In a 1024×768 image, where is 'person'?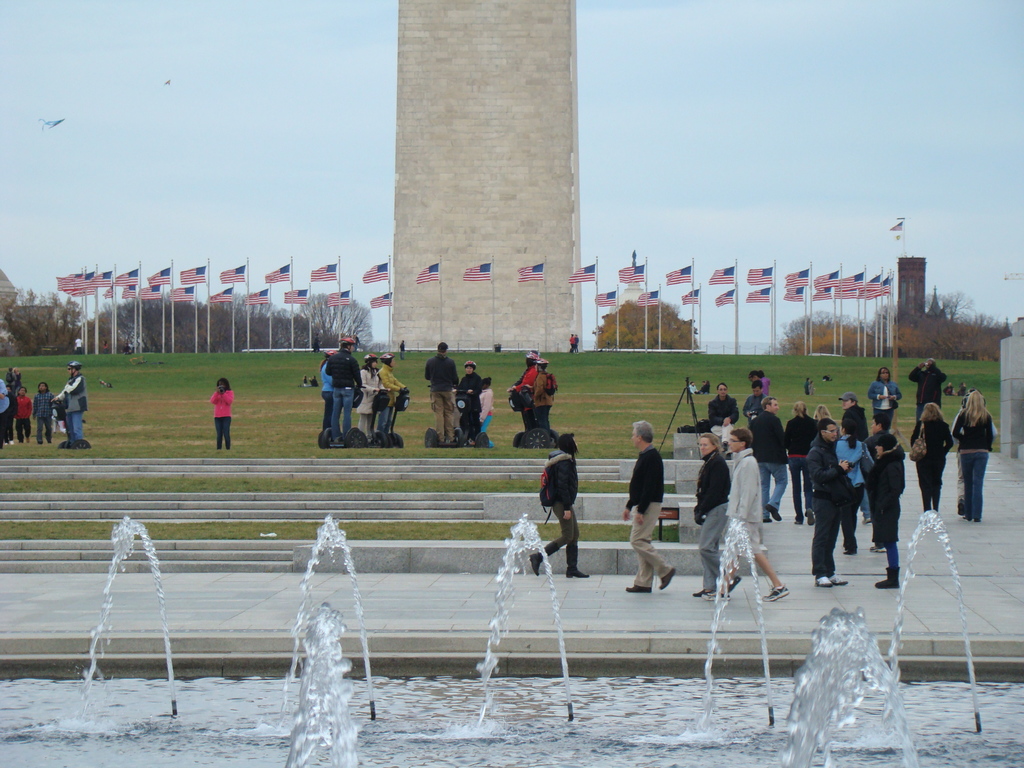
pyautogui.locateOnScreen(623, 416, 670, 595).
